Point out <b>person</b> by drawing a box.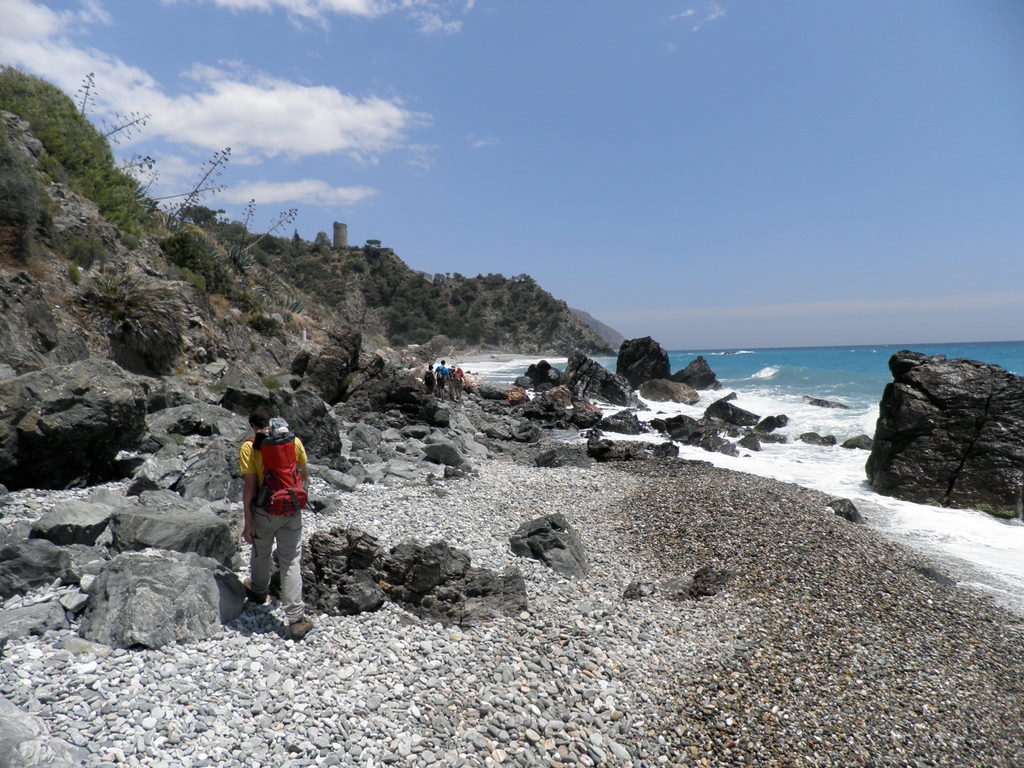
[x1=451, y1=368, x2=464, y2=403].
